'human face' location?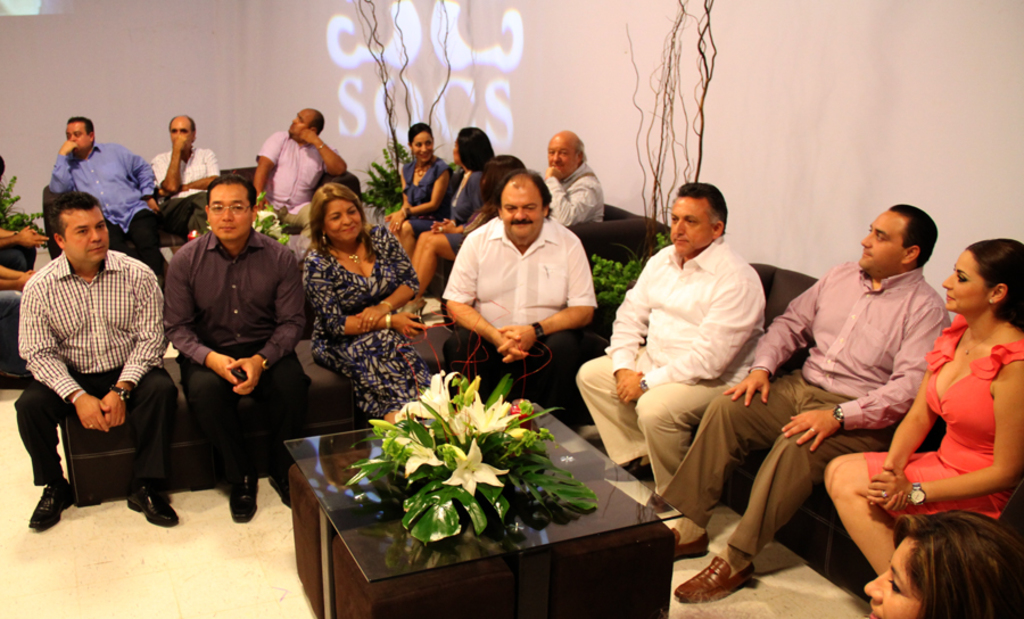
{"x1": 943, "y1": 247, "x2": 996, "y2": 313}
